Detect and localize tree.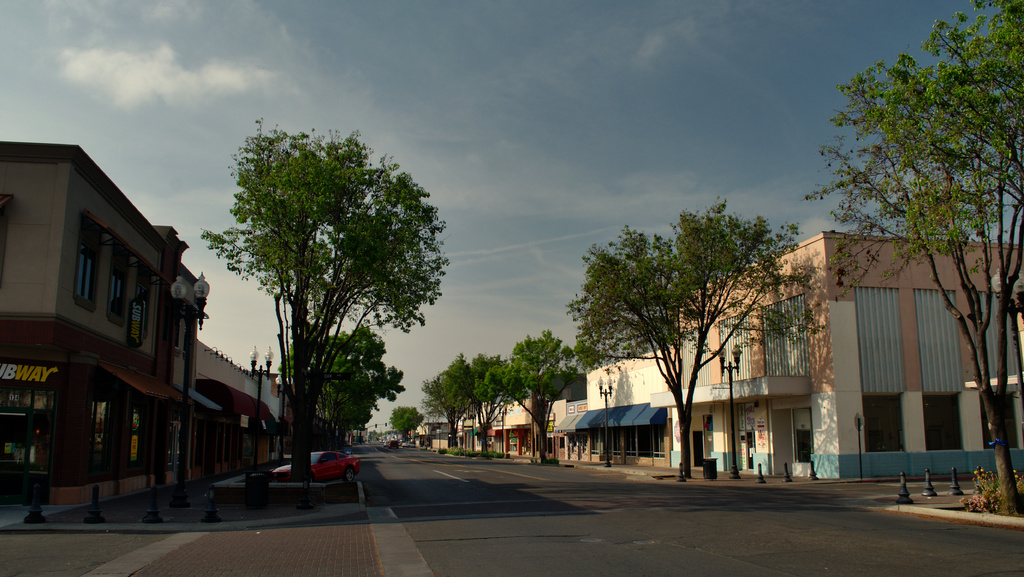
Localized at bbox(819, 0, 1023, 509).
